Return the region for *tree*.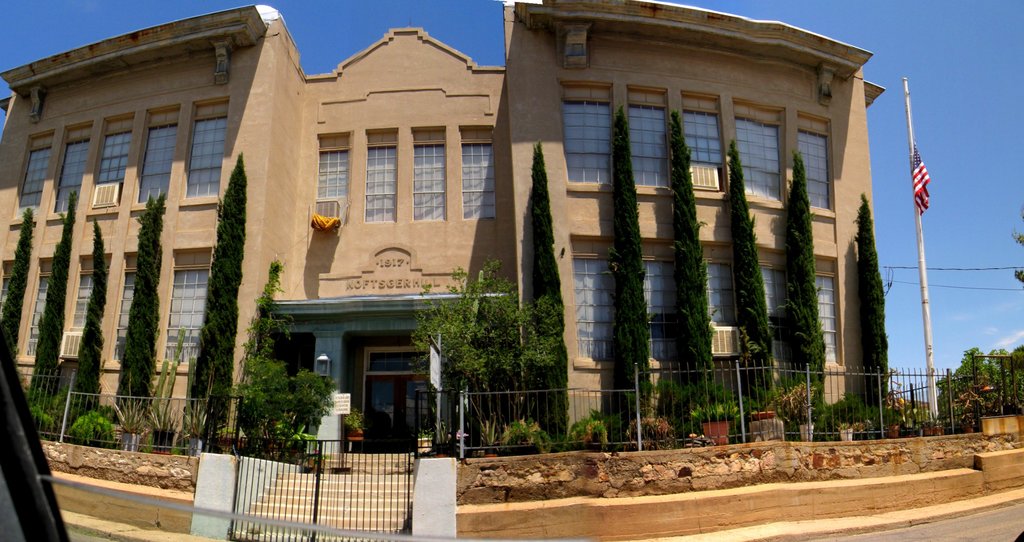
region(416, 255, 565, 453).
